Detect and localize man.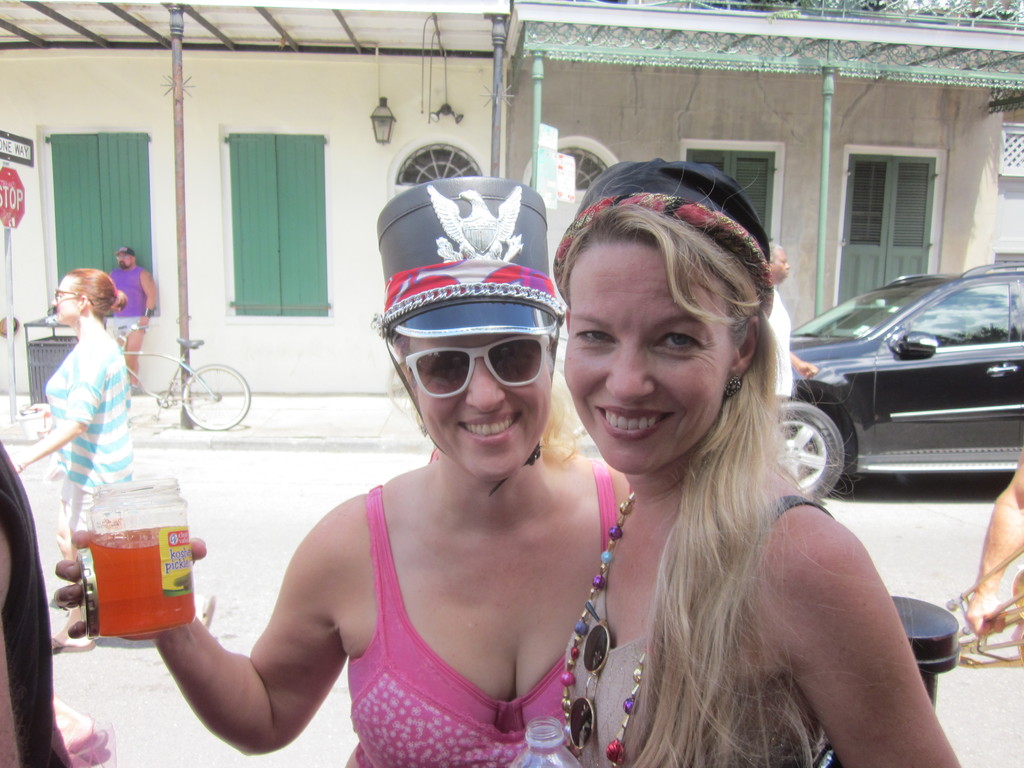
Localized at locate(100, 248, 158, 385).
